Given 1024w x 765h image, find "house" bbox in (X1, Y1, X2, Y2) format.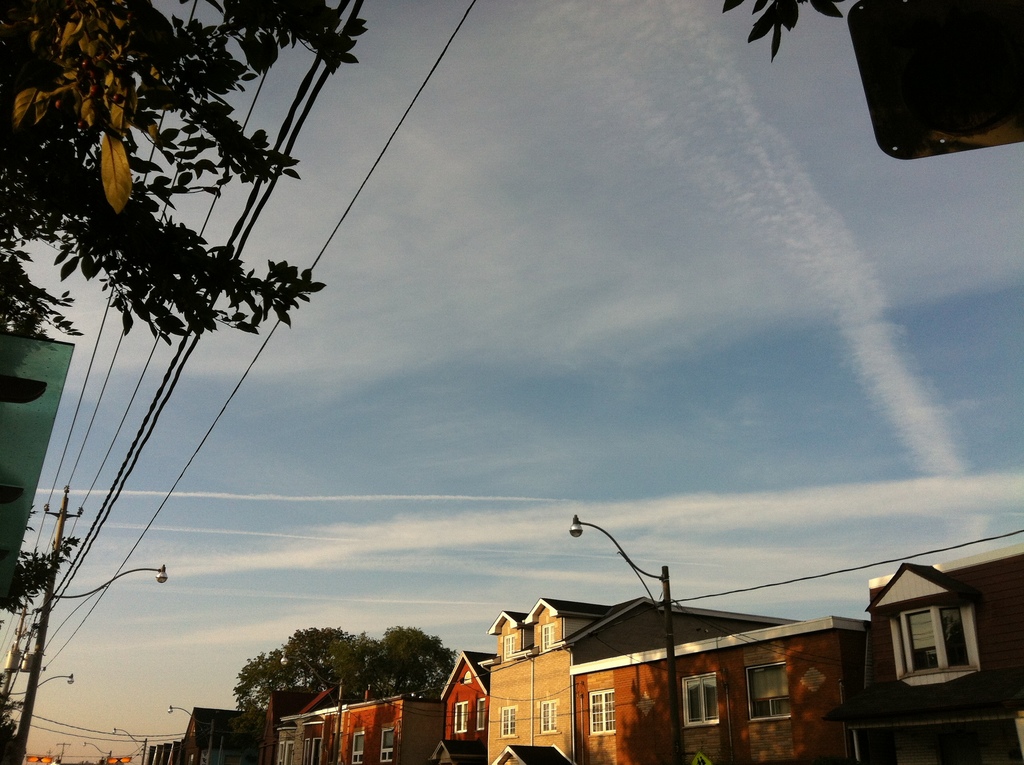
(568, 610, 877, 764).
